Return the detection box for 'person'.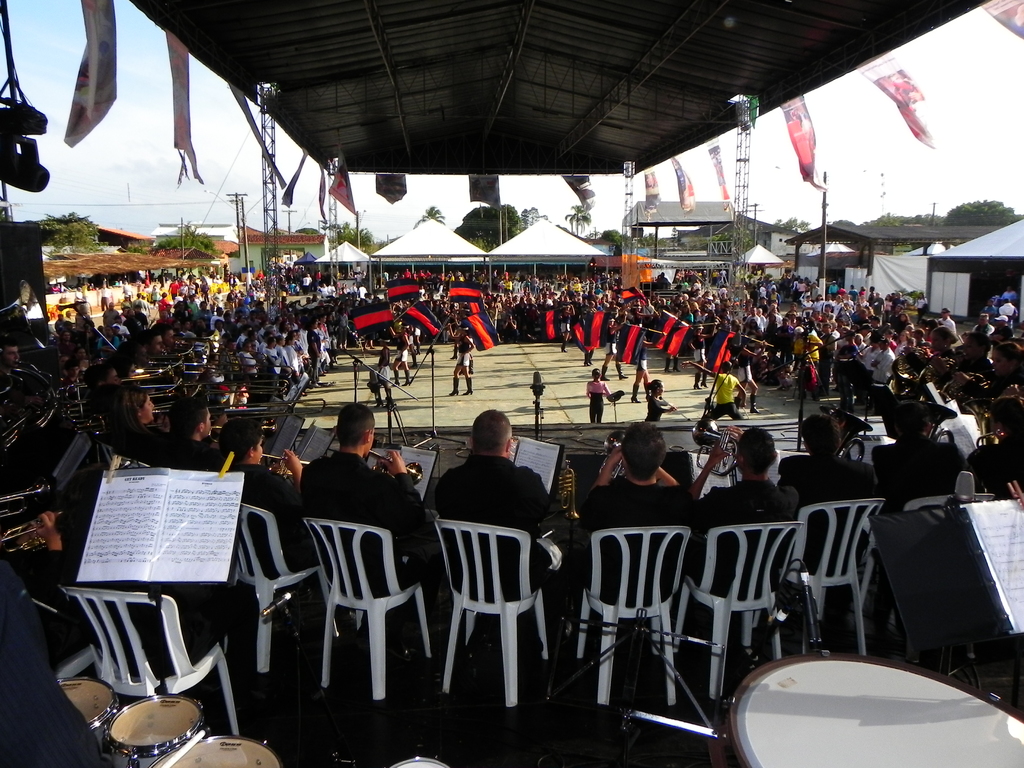
(x1=136, y1=395, x2=225, y2=468).
